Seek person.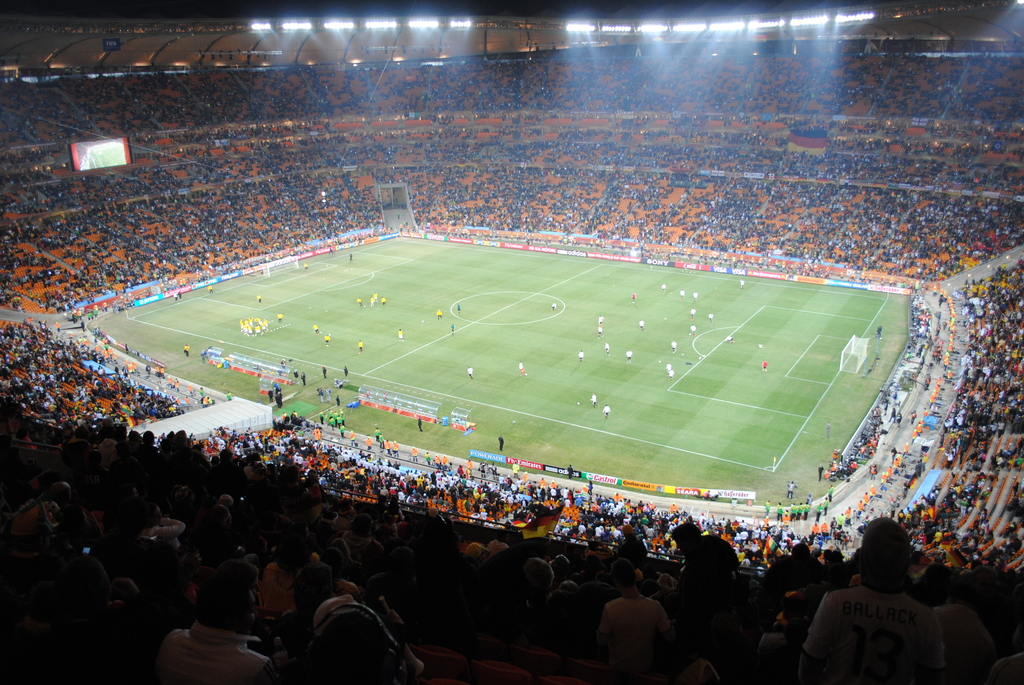
[left=818, top=464, right=826, bottom=482].
